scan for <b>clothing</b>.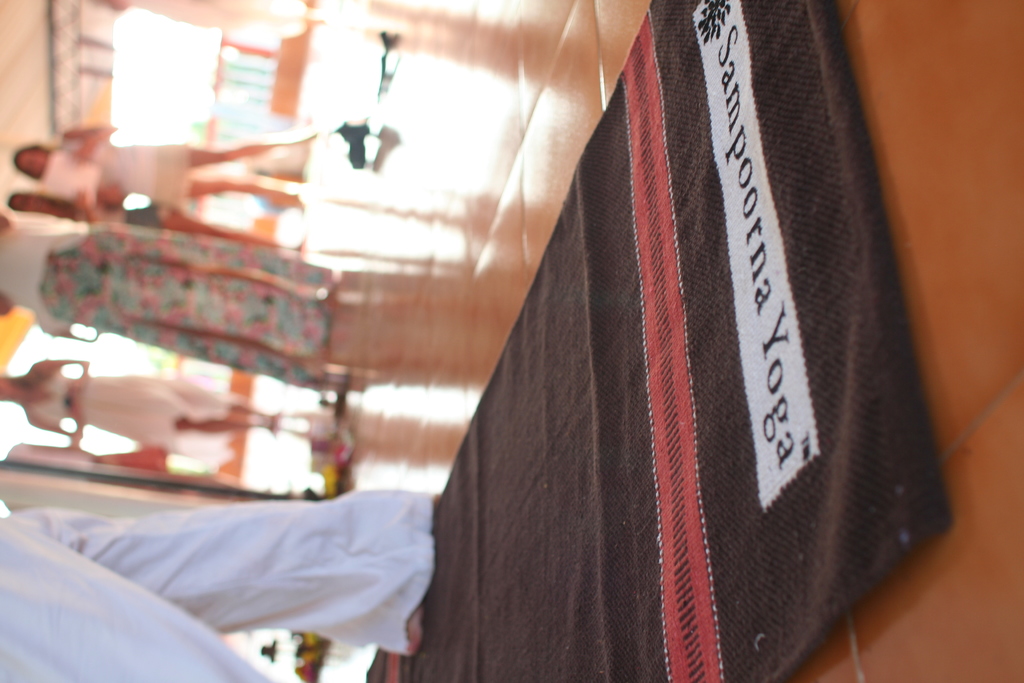
Scan result: (58,134,189,208).
